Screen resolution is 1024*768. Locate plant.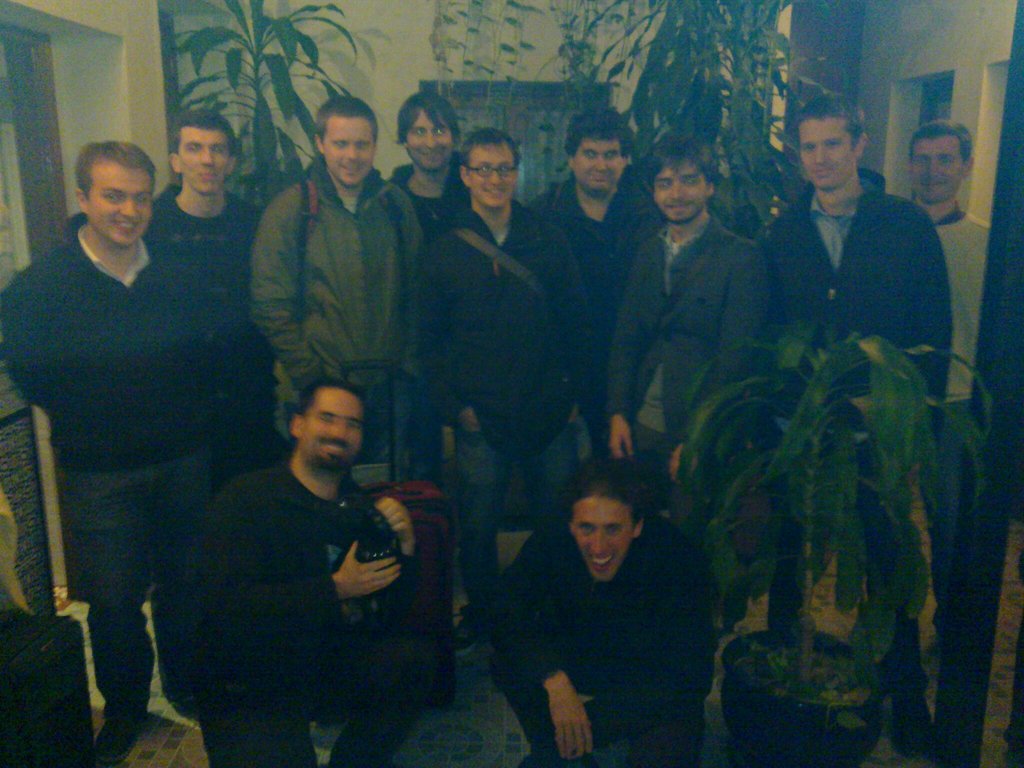
[x1=671, y1=314, x2=987, y2=707].
